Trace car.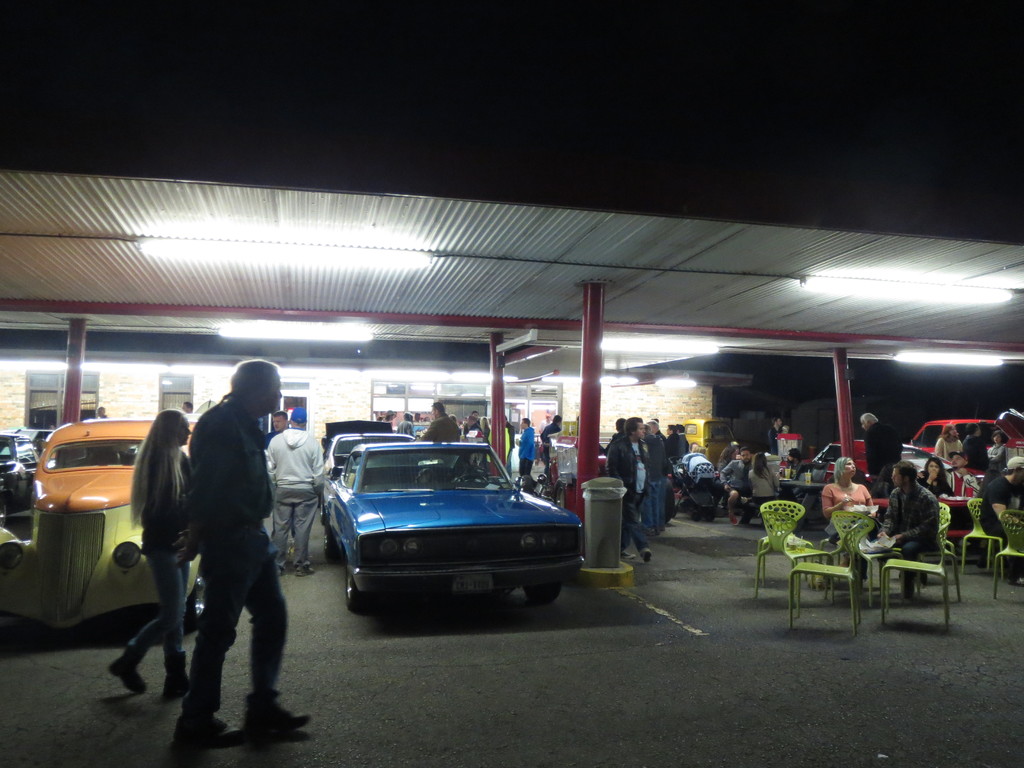
Traced to bbox=(0, 431, 49, 509).
